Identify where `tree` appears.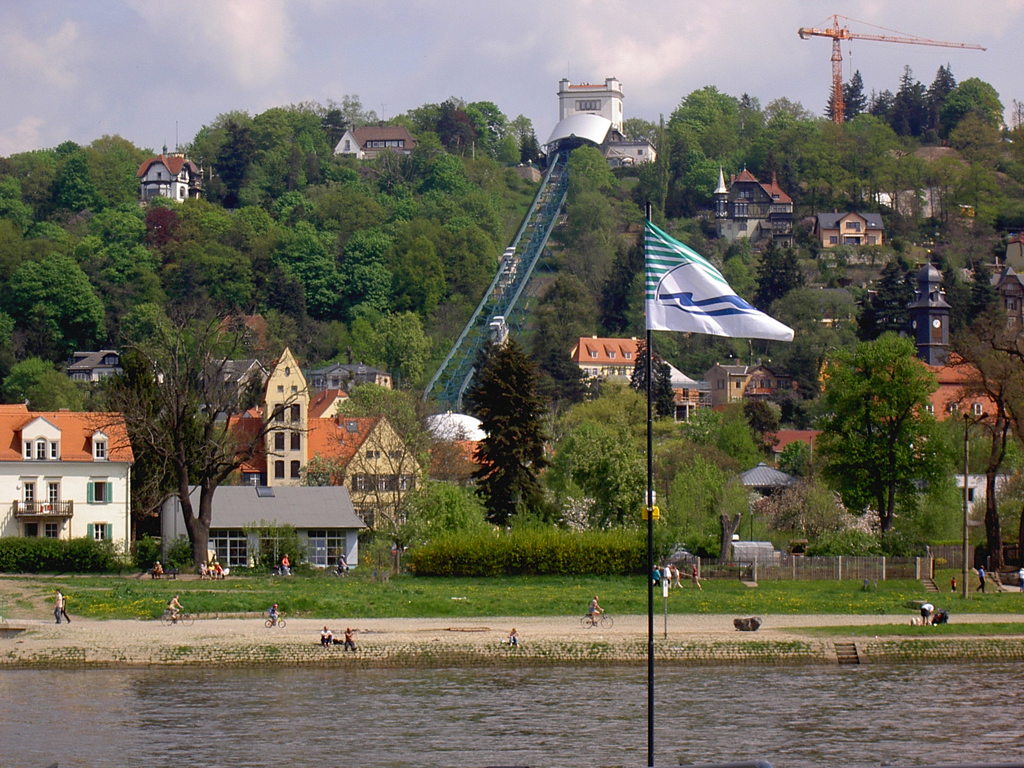
Appears at box=[742, 397, 782, 452].
